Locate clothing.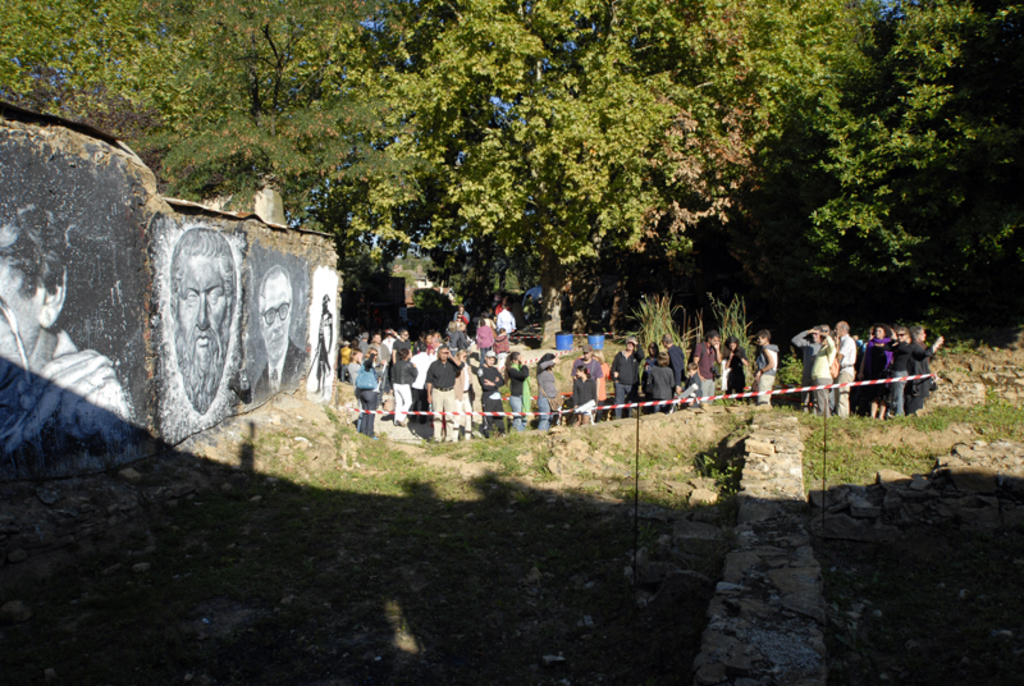
Bounding box: 605 351 636 411.
